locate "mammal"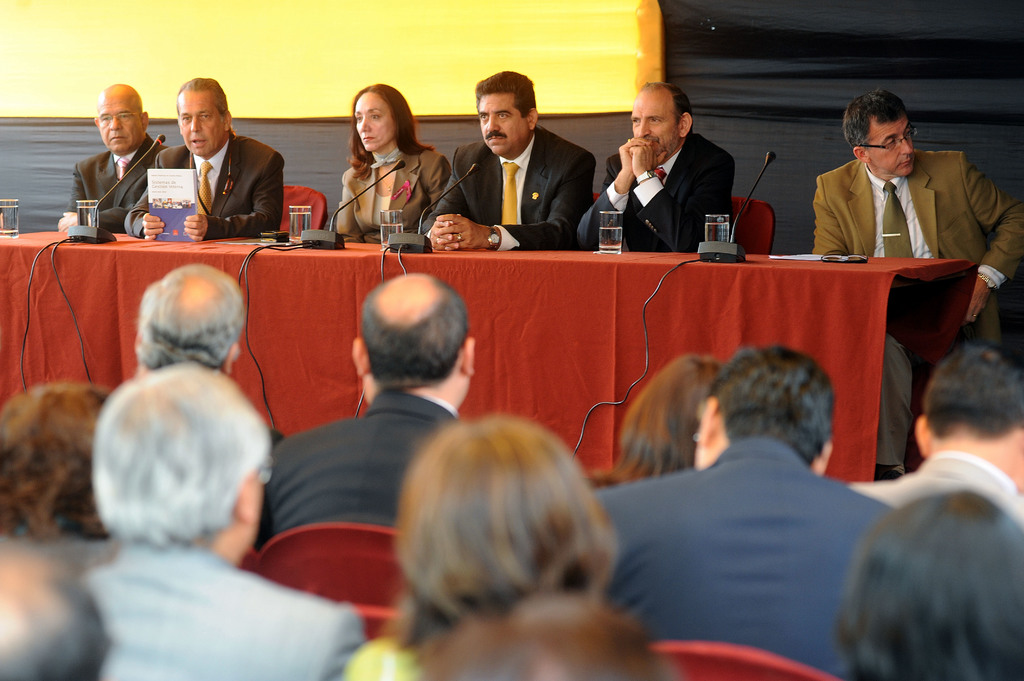
573 82 735 252
